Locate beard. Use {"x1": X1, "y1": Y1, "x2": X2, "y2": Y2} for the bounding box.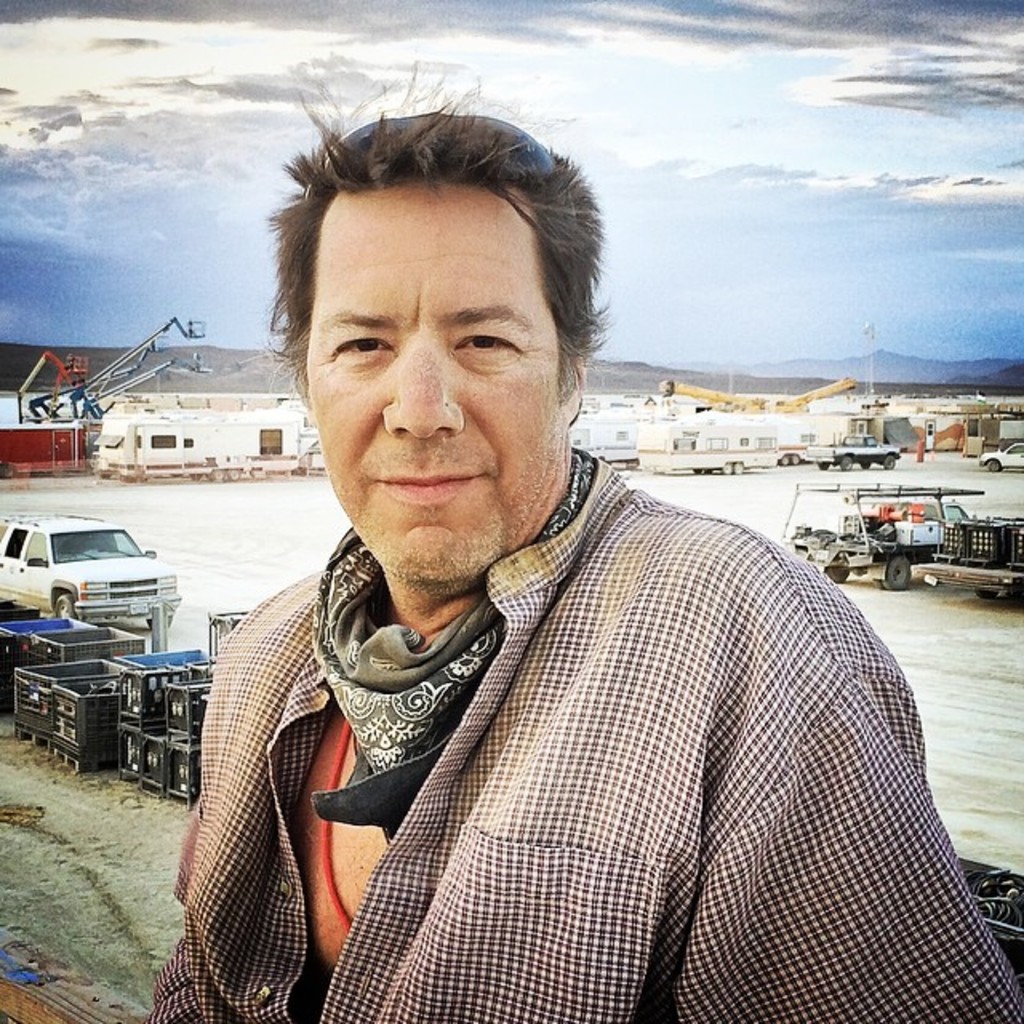
{"x1": 328, "y1": 429, "x2": 563, "y2": 598}.
